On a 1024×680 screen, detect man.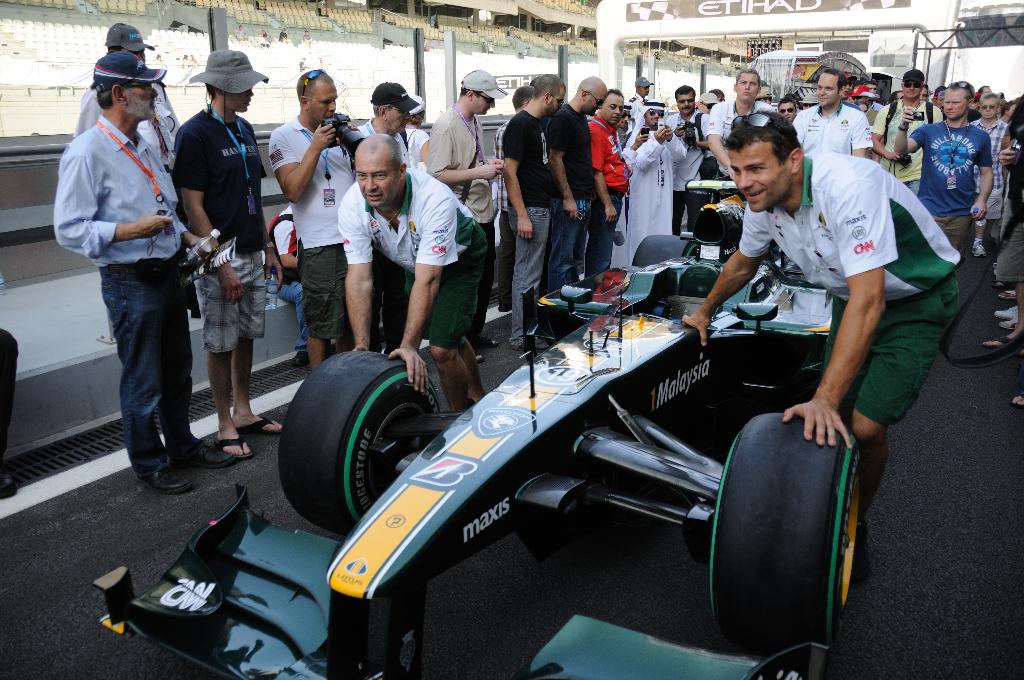
(left=970, top=90, right=1007, bottom=259).
